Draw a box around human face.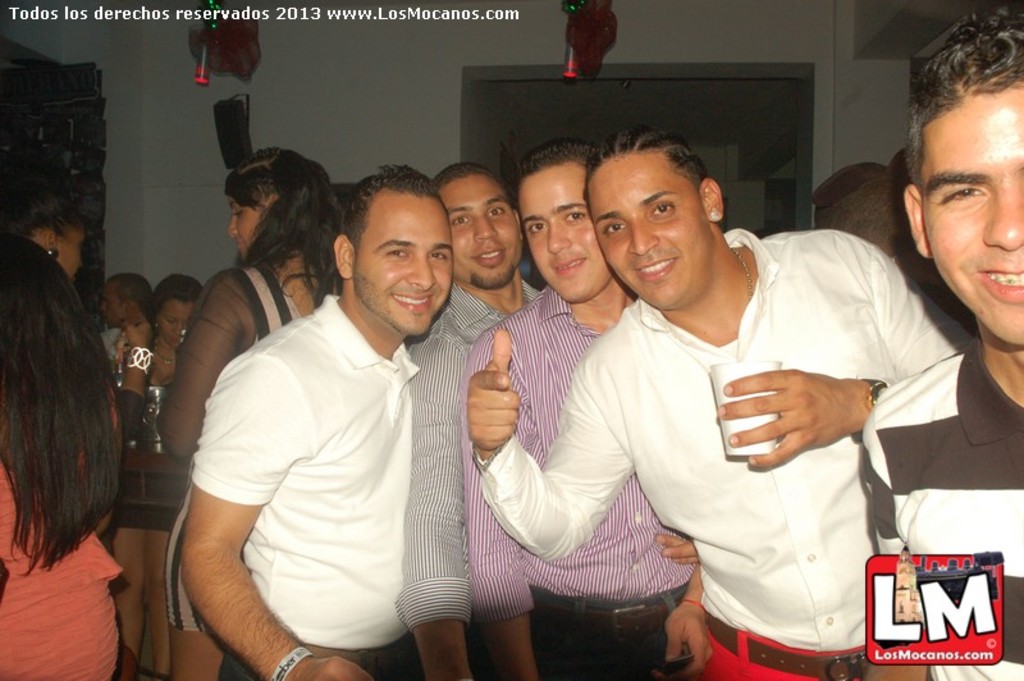
<region>159, 300, 189, 348</region>.
